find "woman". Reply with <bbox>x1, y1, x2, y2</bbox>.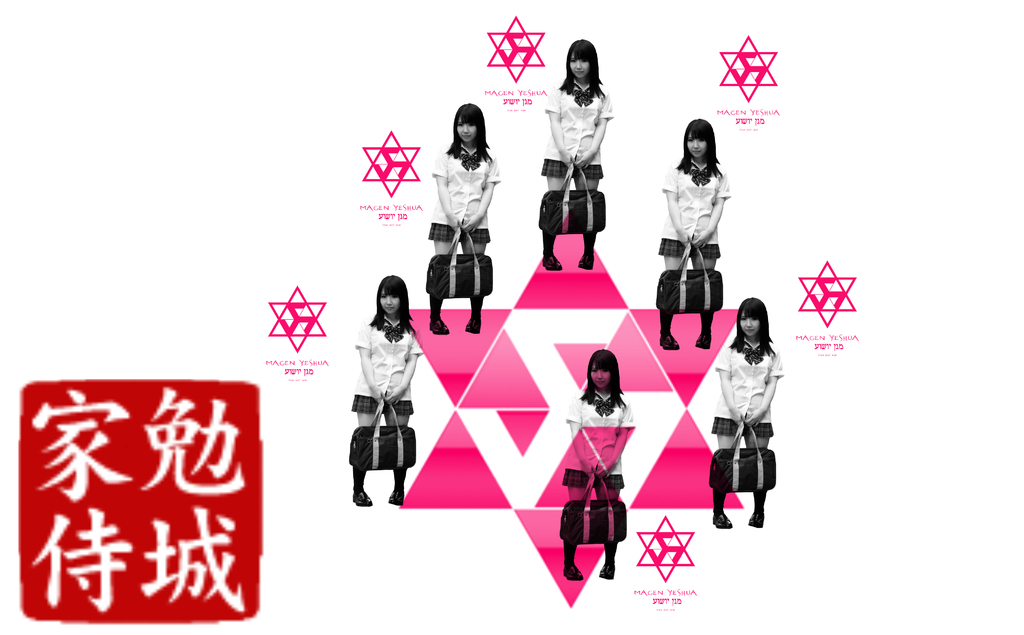
<bbox>423, 98, 504, 341</bbox>.
